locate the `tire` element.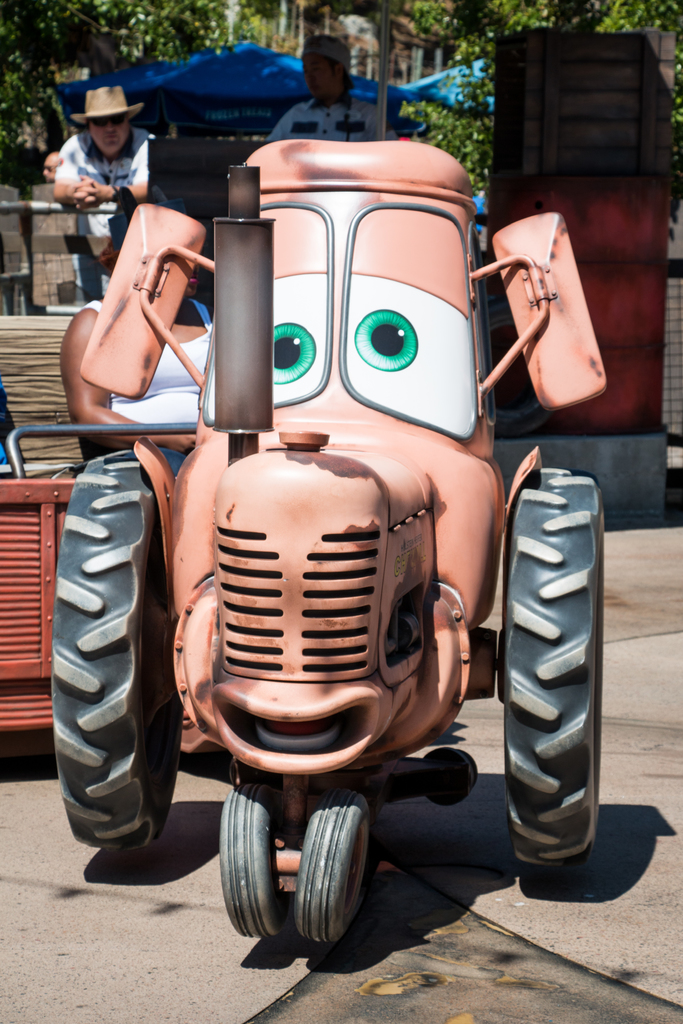
Element bbox: {"left": 52, "top": 448, "right": 176, "bottom": 900}.
